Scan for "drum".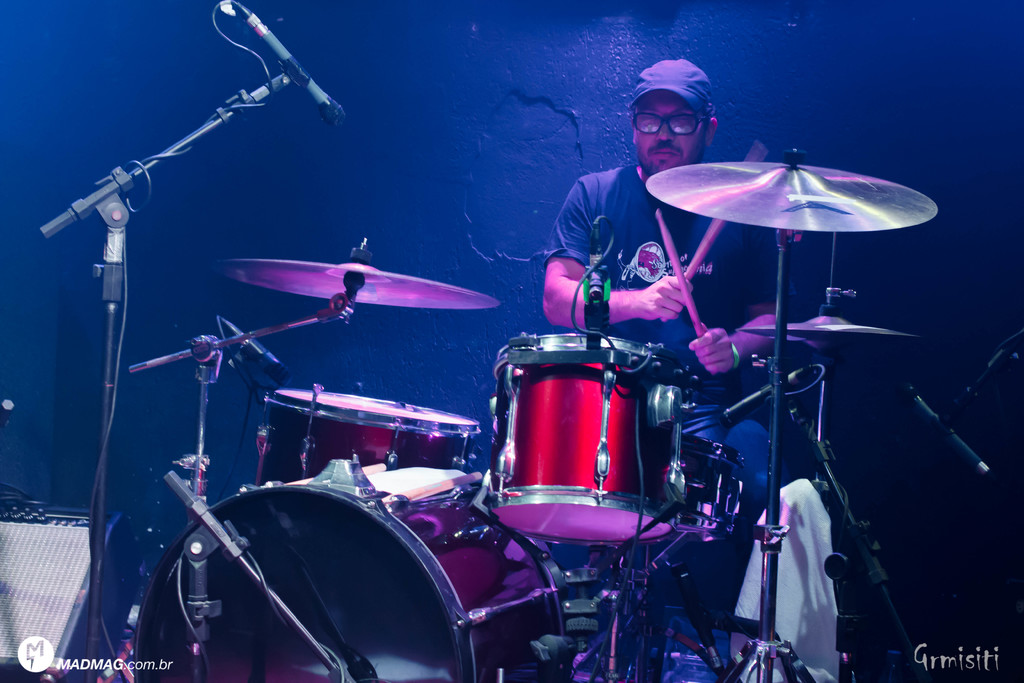
Scan result: bbox(261, 397, 483, 486).
